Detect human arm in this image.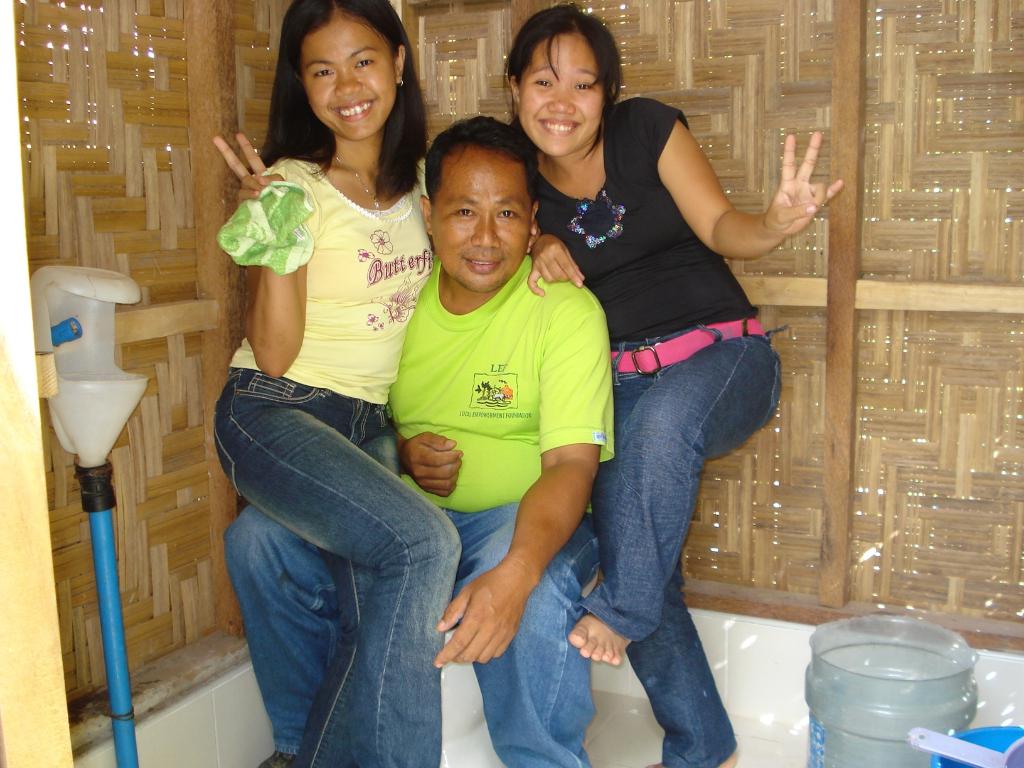
Detection: x1=657 y1=134 x2=833 y2=287.
